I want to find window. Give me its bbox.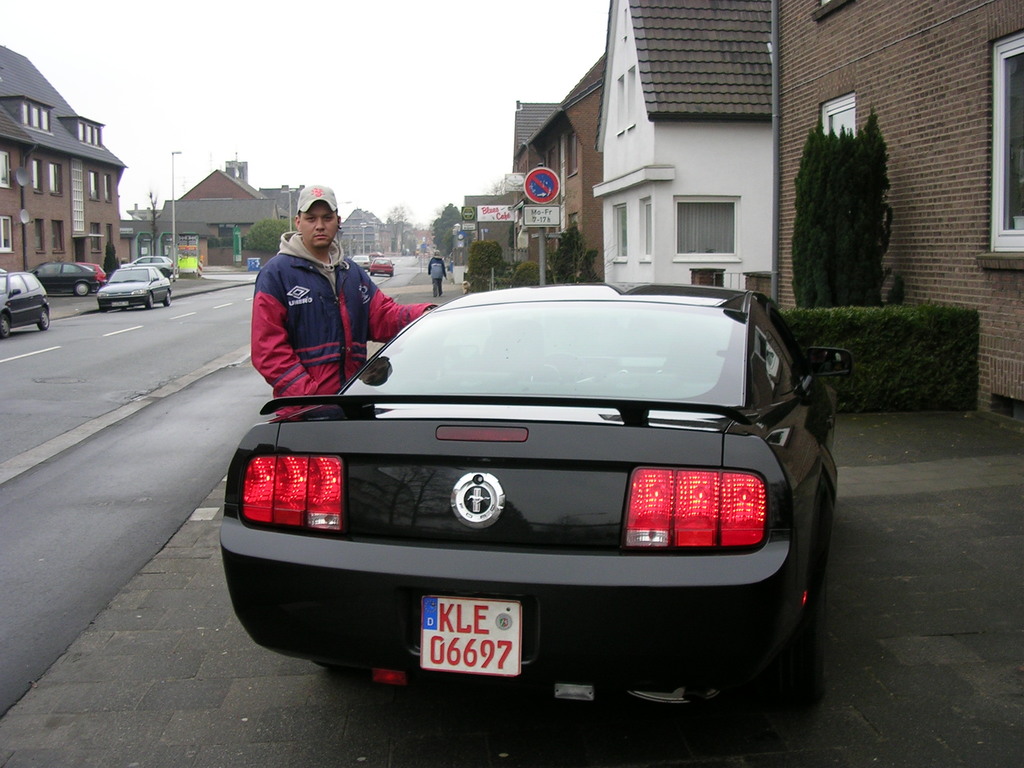
left=90, top=221, right=104, bottom=252.
